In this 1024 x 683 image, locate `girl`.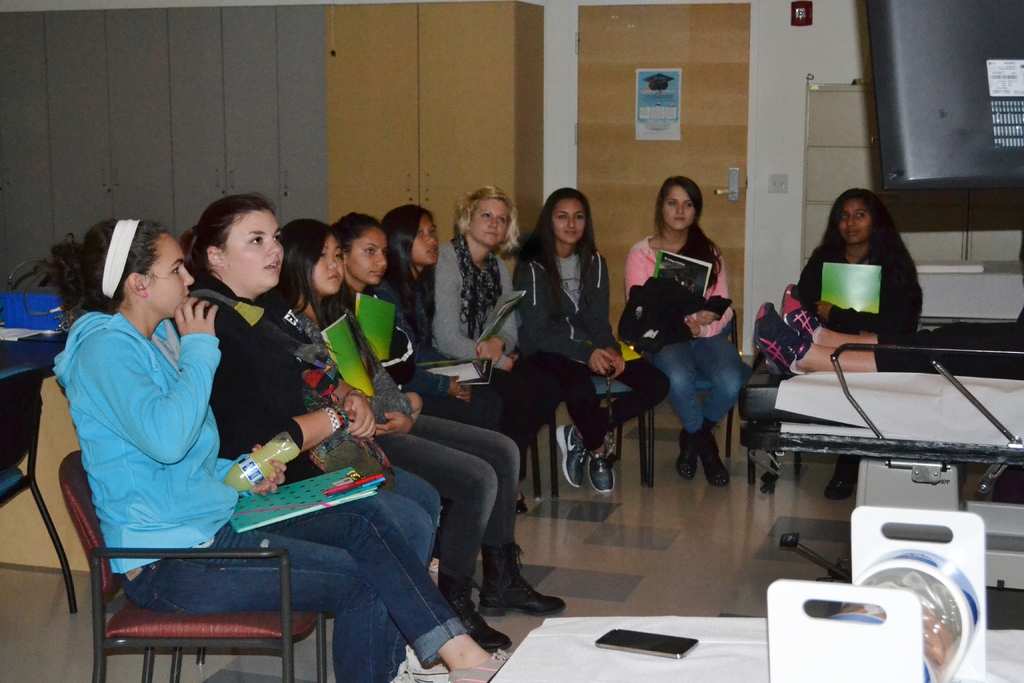
Bounding box: box(518, 186, 669, 491).
